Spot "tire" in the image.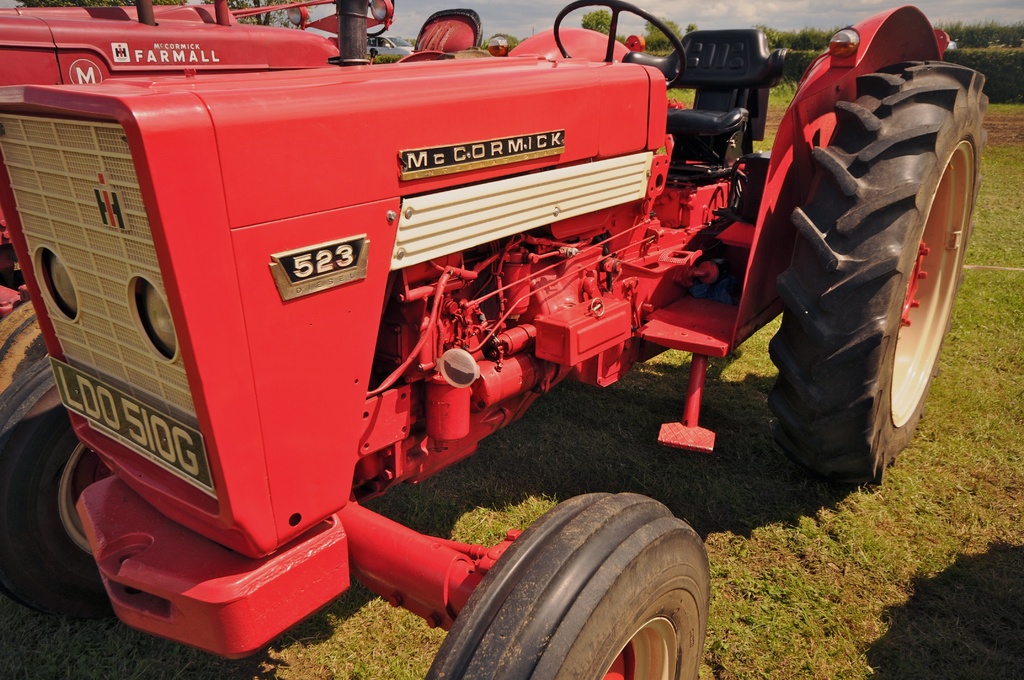
"tire" found at bbox=(370, 48, 377, 58).
